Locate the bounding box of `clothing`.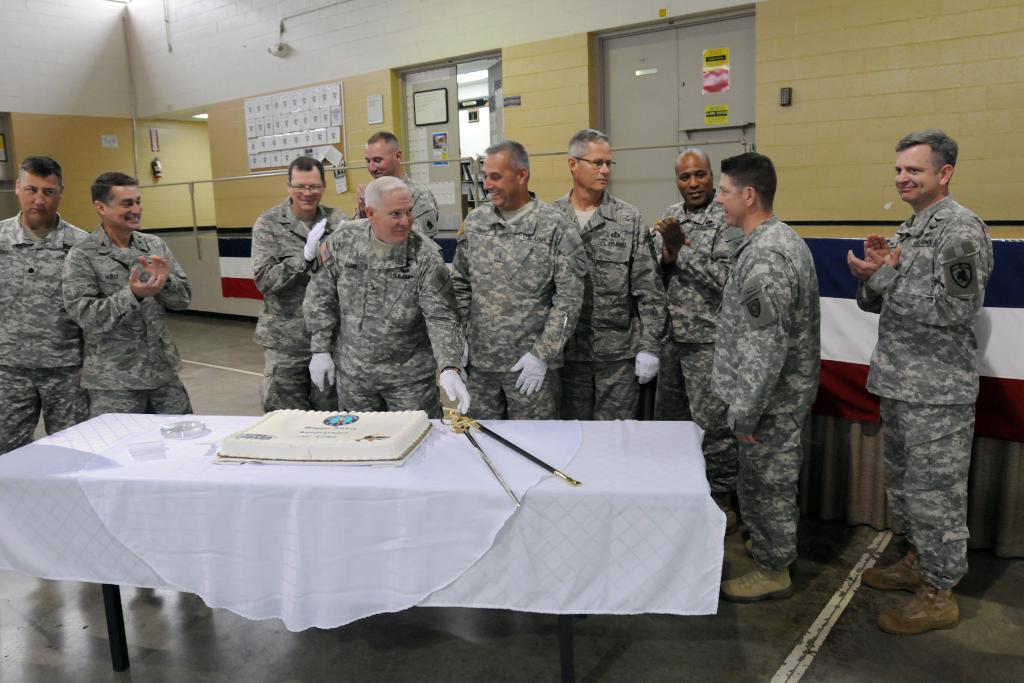
Bounding box: crop(550, 190, 671, 424).
